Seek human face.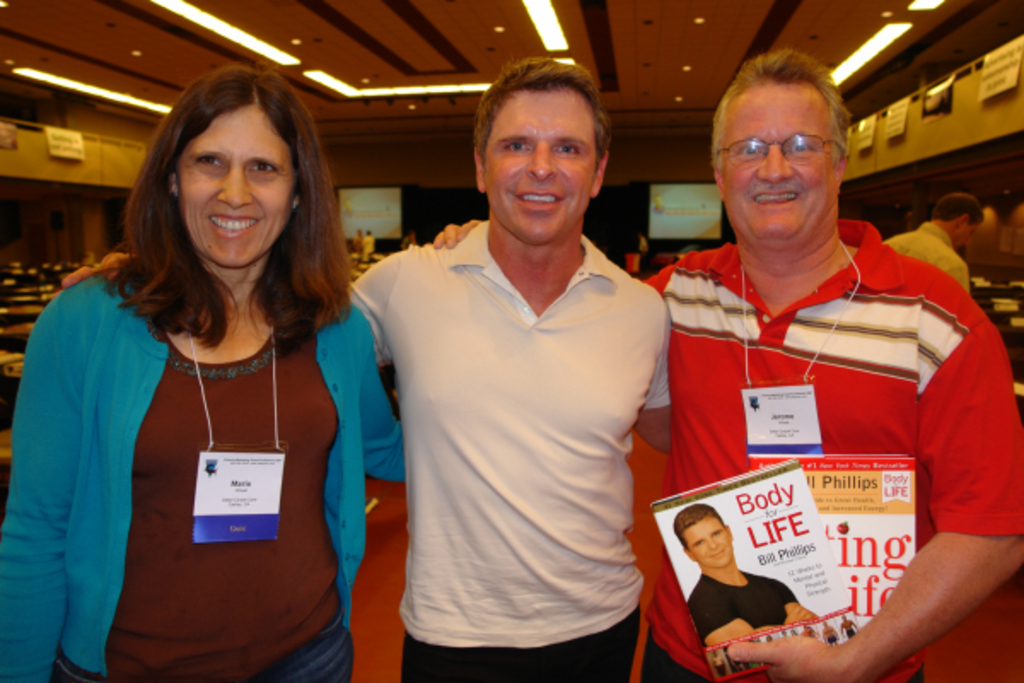
{"x1": 483, "y1": 87, "x2": 594, "y2": 242}.
